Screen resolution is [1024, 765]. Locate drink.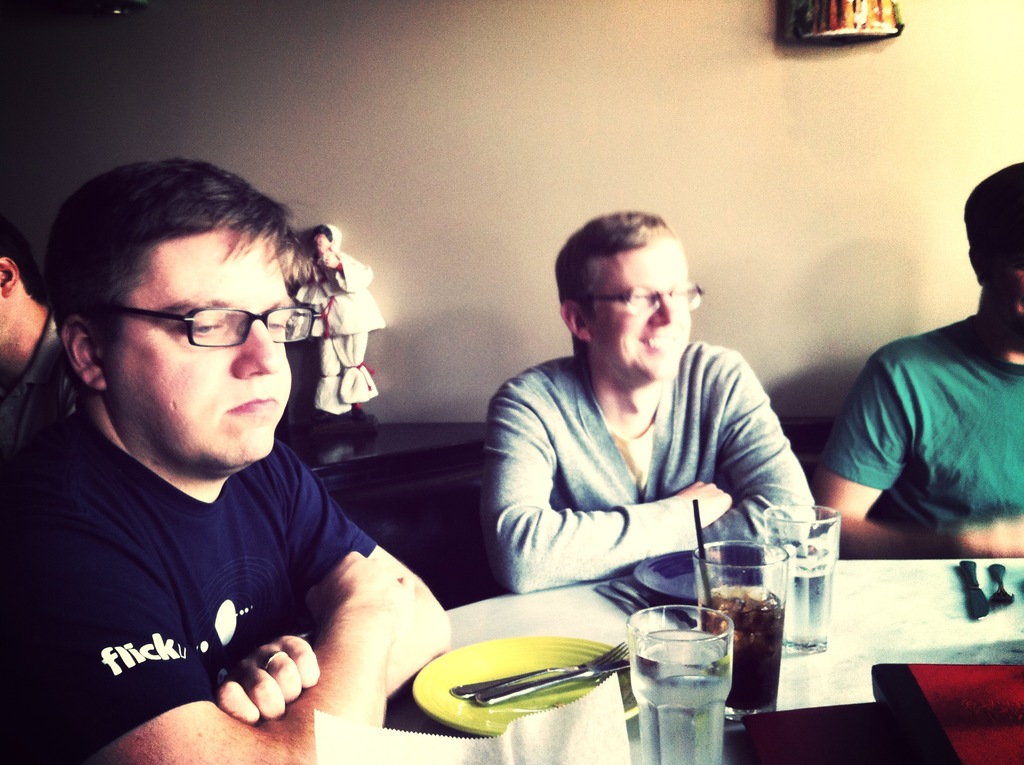
698/584/785/720.
